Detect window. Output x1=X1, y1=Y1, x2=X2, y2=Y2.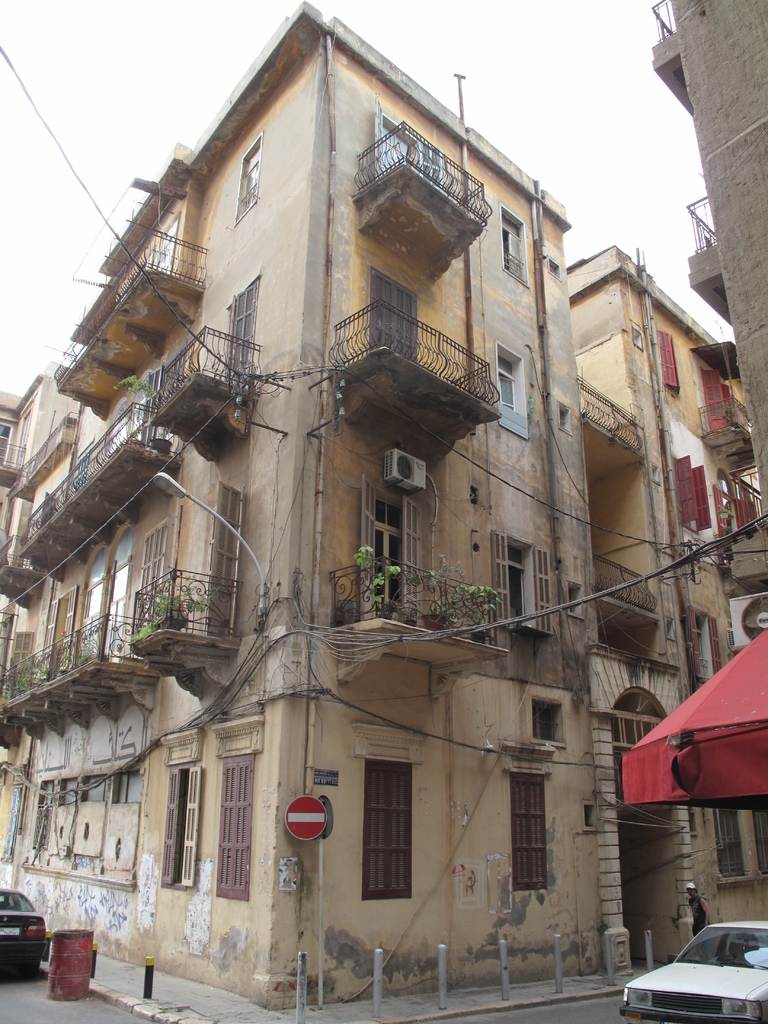
x1=716, y1=811, x2=751, y2=879.
